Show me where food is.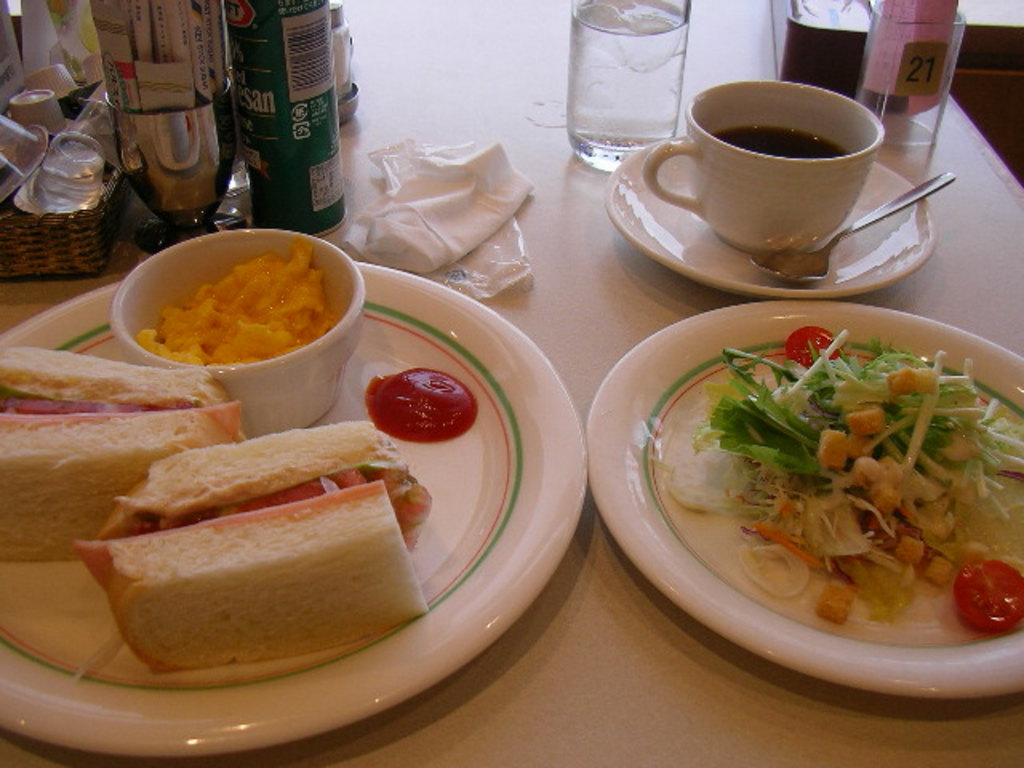
food is at [x1=0, y1=341, x2=234, y2=416].
